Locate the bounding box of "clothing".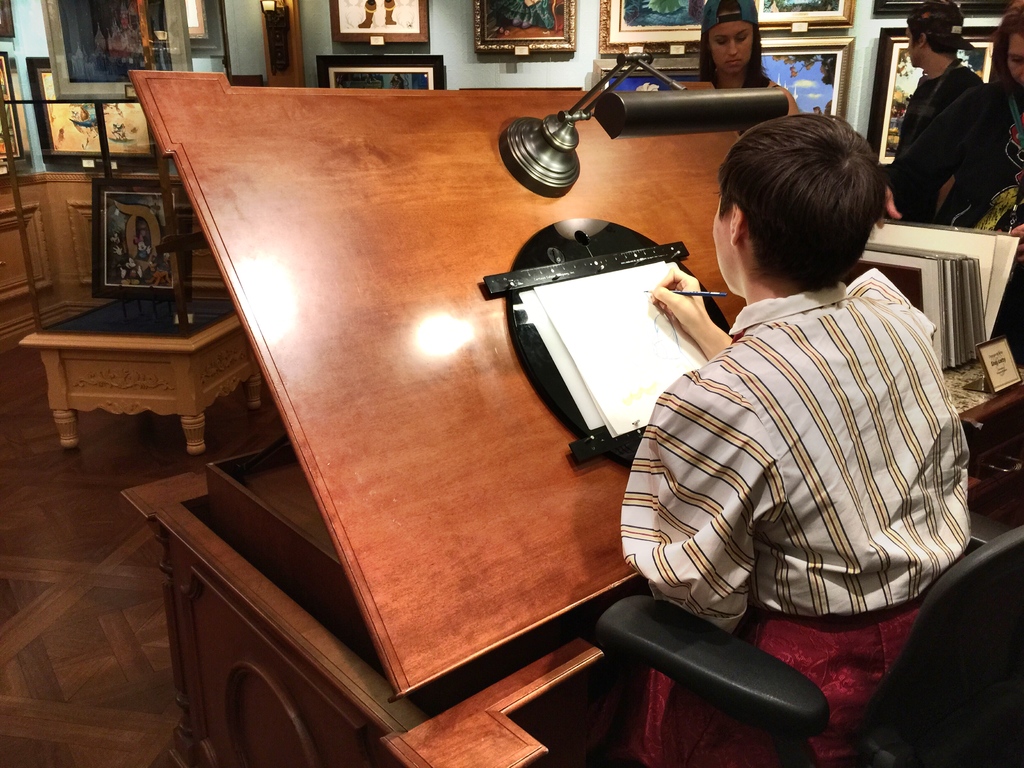
Bounding box: box(897, 60, 985, 156).
